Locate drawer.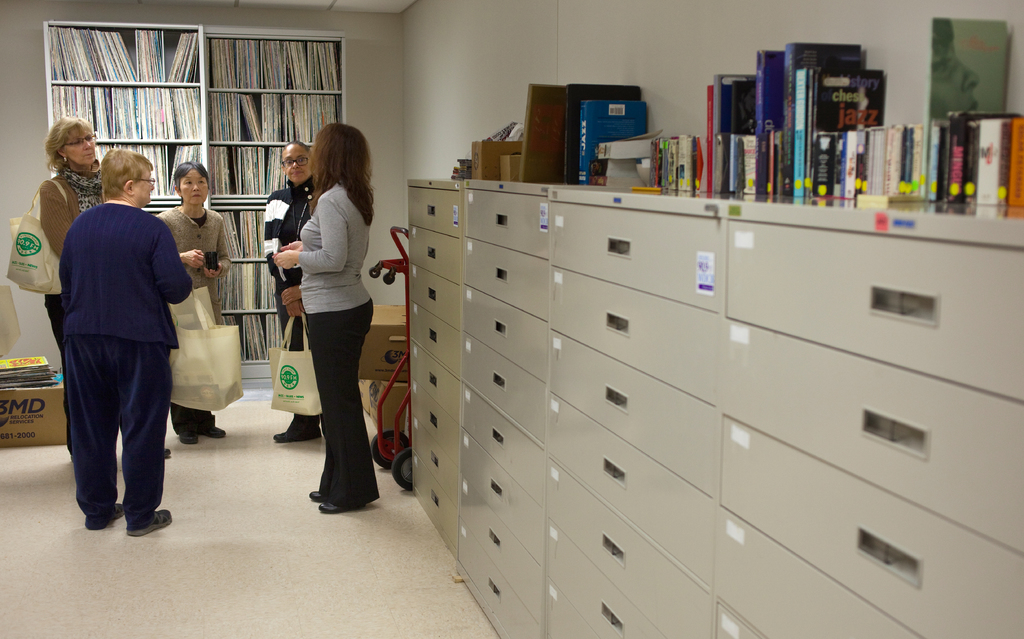
Bounding box: x1=465, y1=327, x2=552, y2=446.
